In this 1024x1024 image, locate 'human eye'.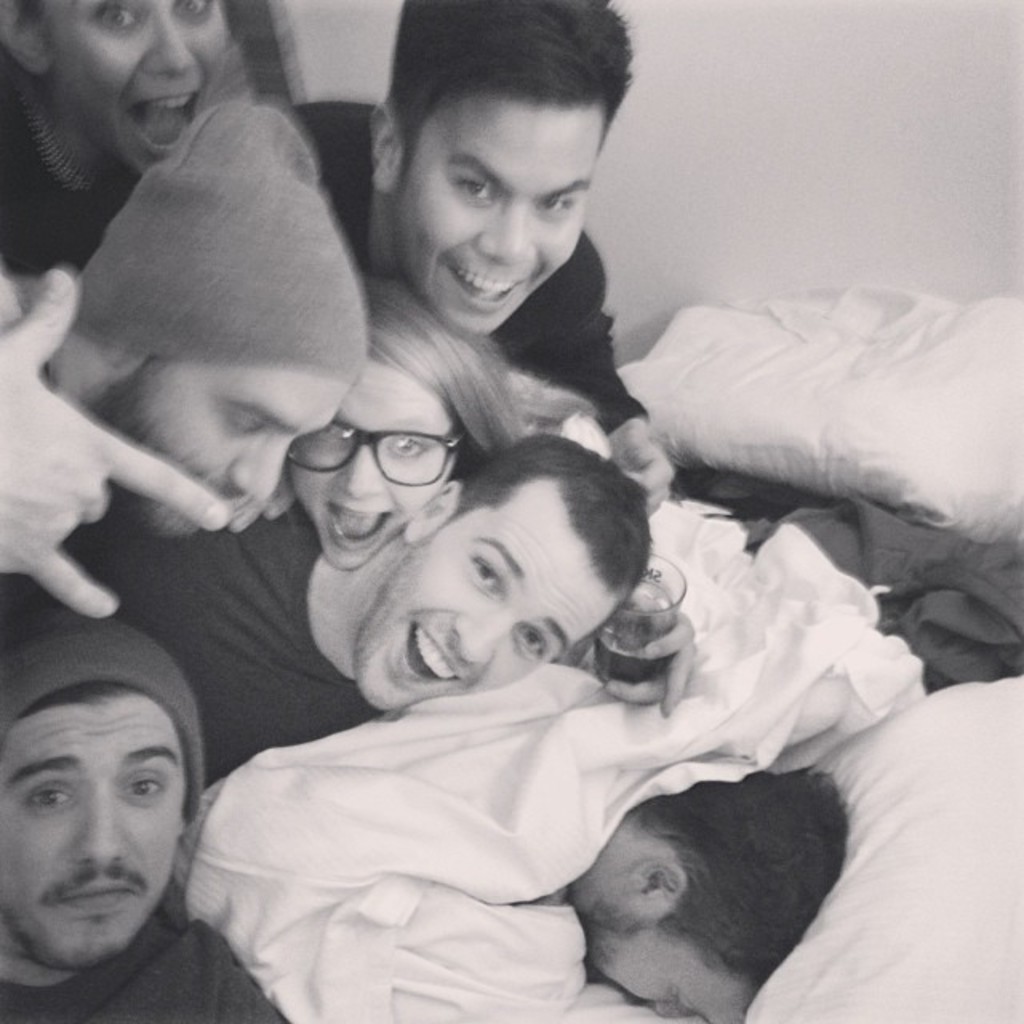
Bounding box: [309, 426, 338, 440].
